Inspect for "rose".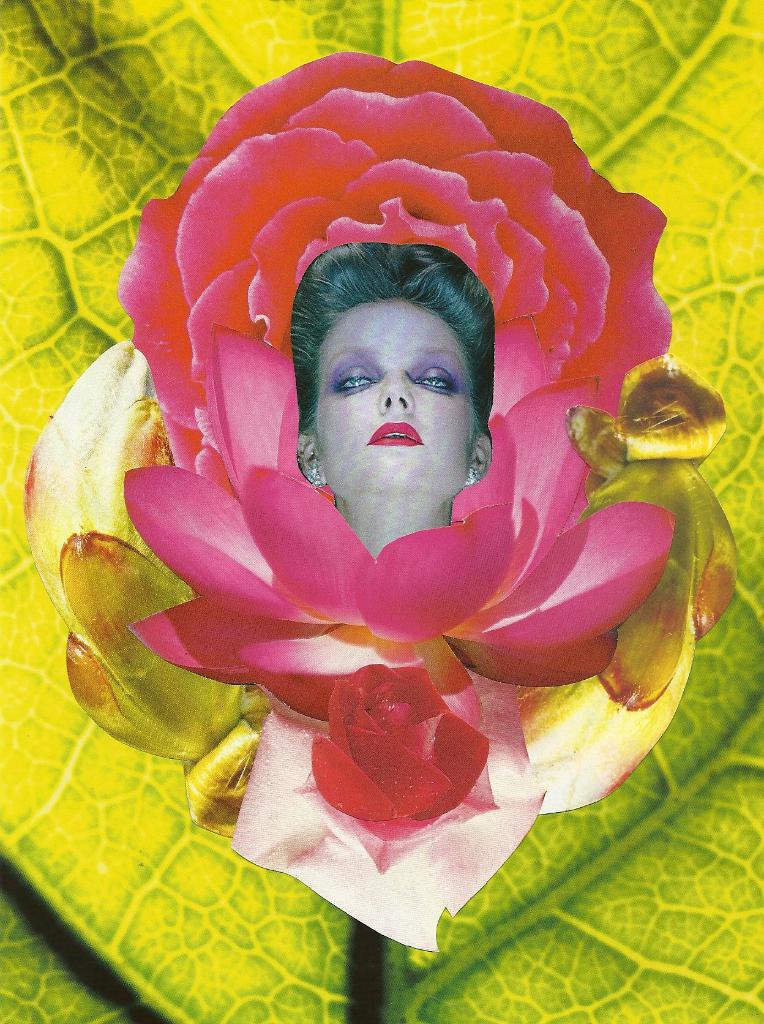
Inspection: (x1=120, y1=54, x2=673, y2=433).
